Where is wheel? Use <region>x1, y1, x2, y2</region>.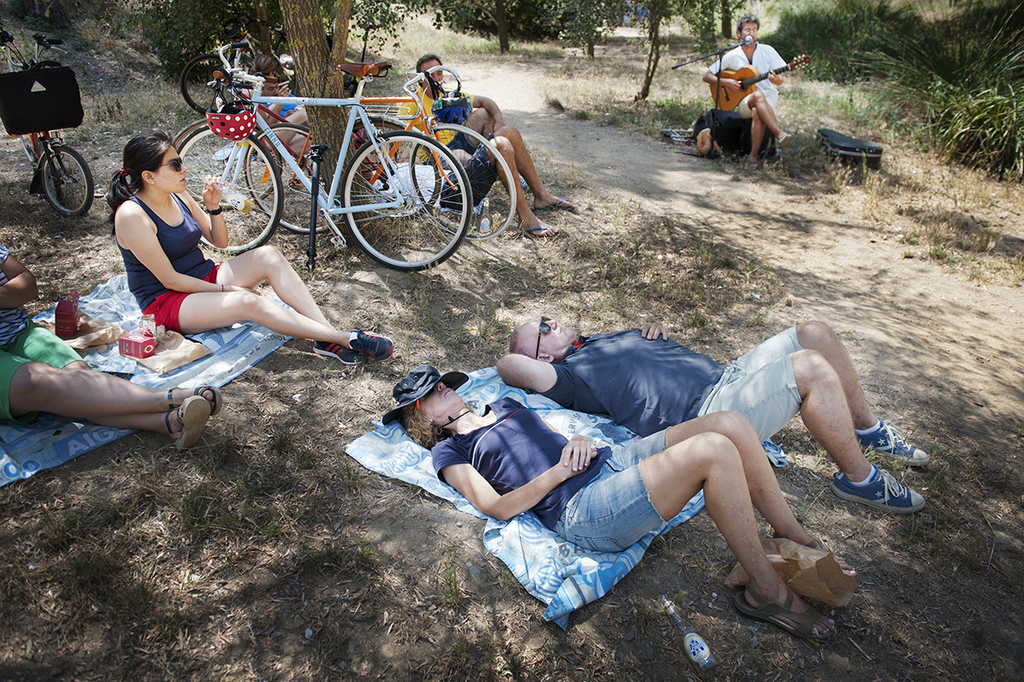
<region>350, 120, 440, 222</region>.
